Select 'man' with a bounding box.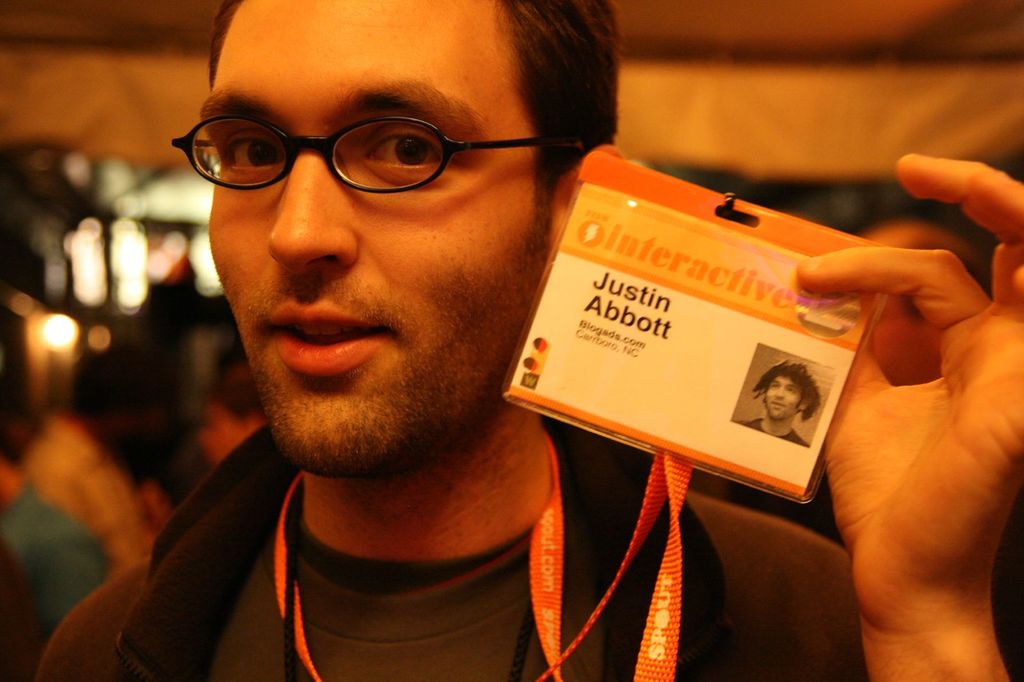
[x1=33, y1=0, x2=1023, y2=681].
